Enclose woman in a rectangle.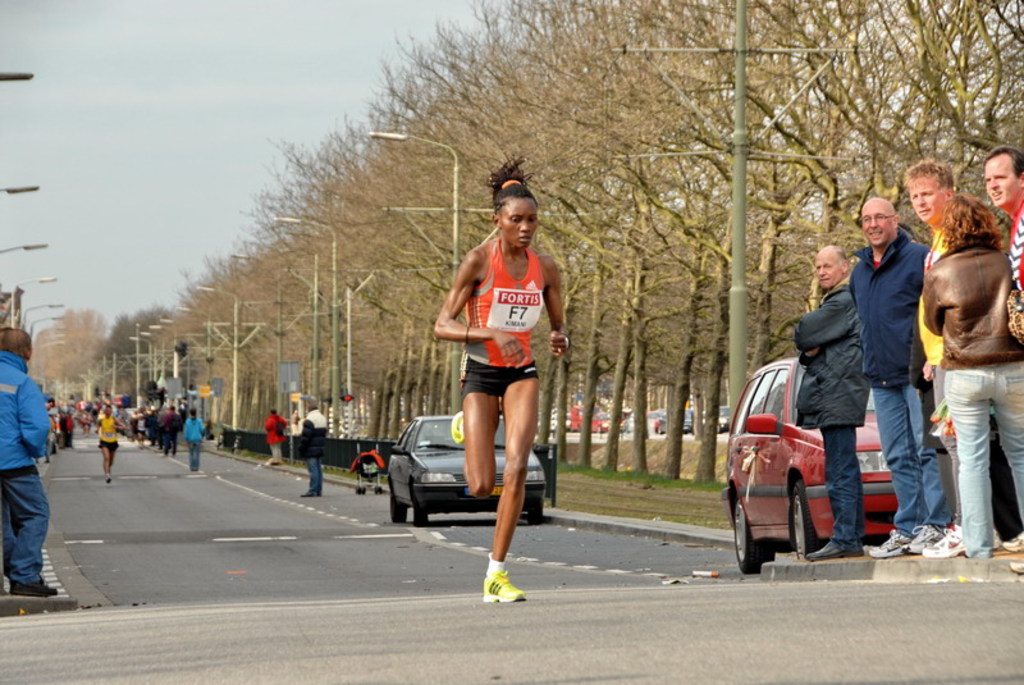
left=429, top=174, right=572, bottom=584.
